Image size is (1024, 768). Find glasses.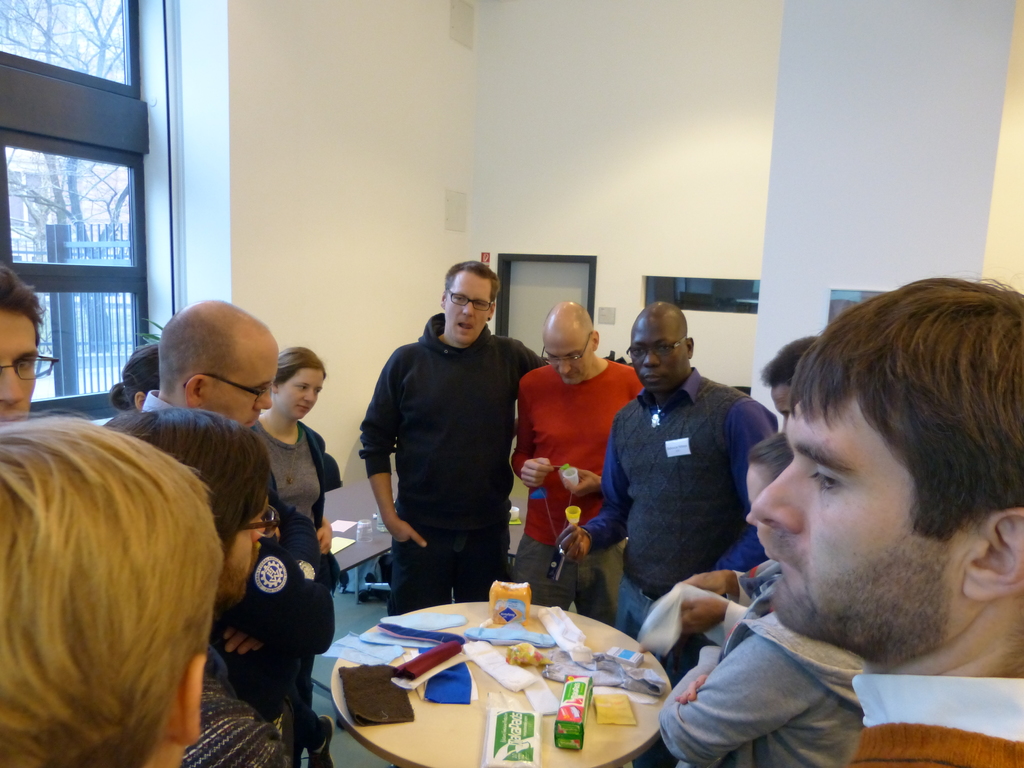
{"left": 0, "top": 349, "right": 60, "bottom": 385}.
